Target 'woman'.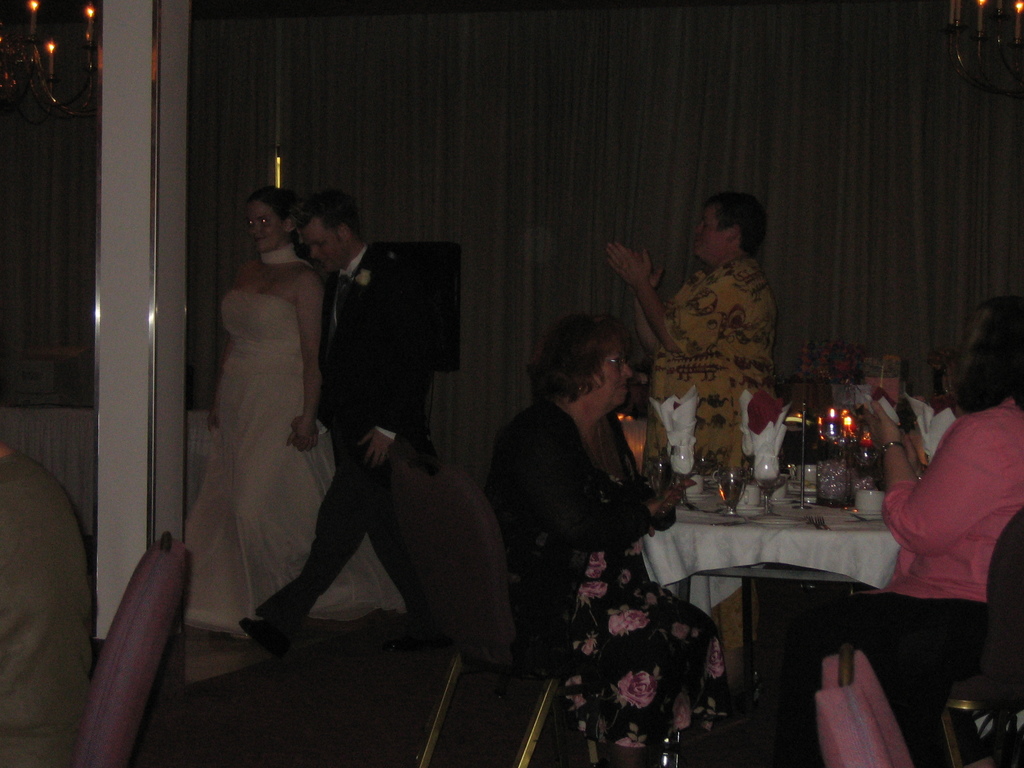
Target region: region(479, 307, 732, 767).
